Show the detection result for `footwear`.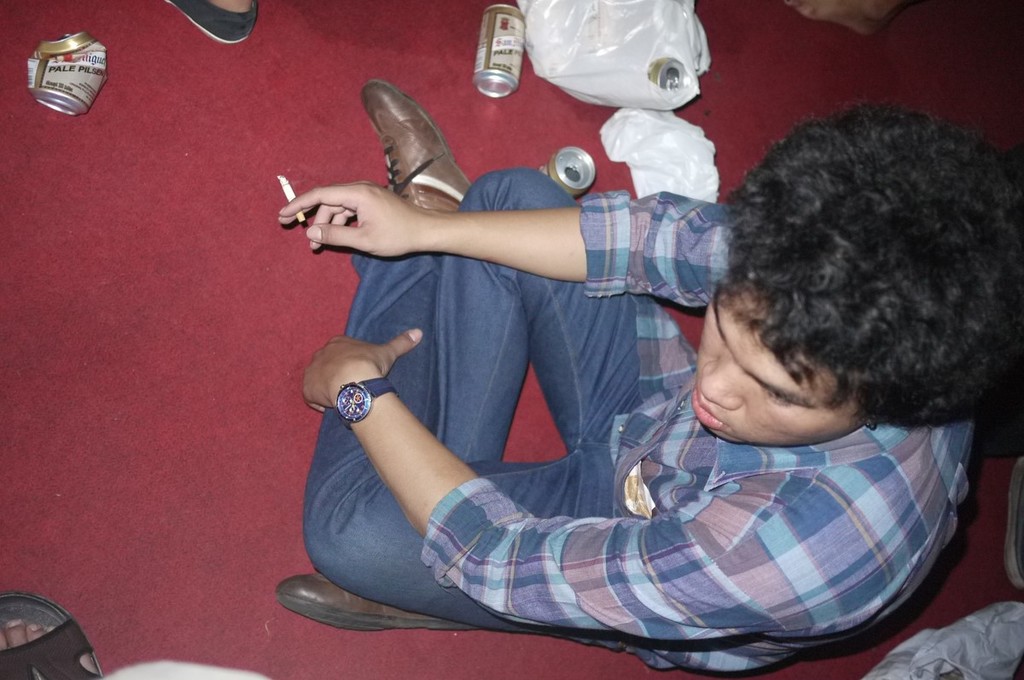
356/77/475/219.
